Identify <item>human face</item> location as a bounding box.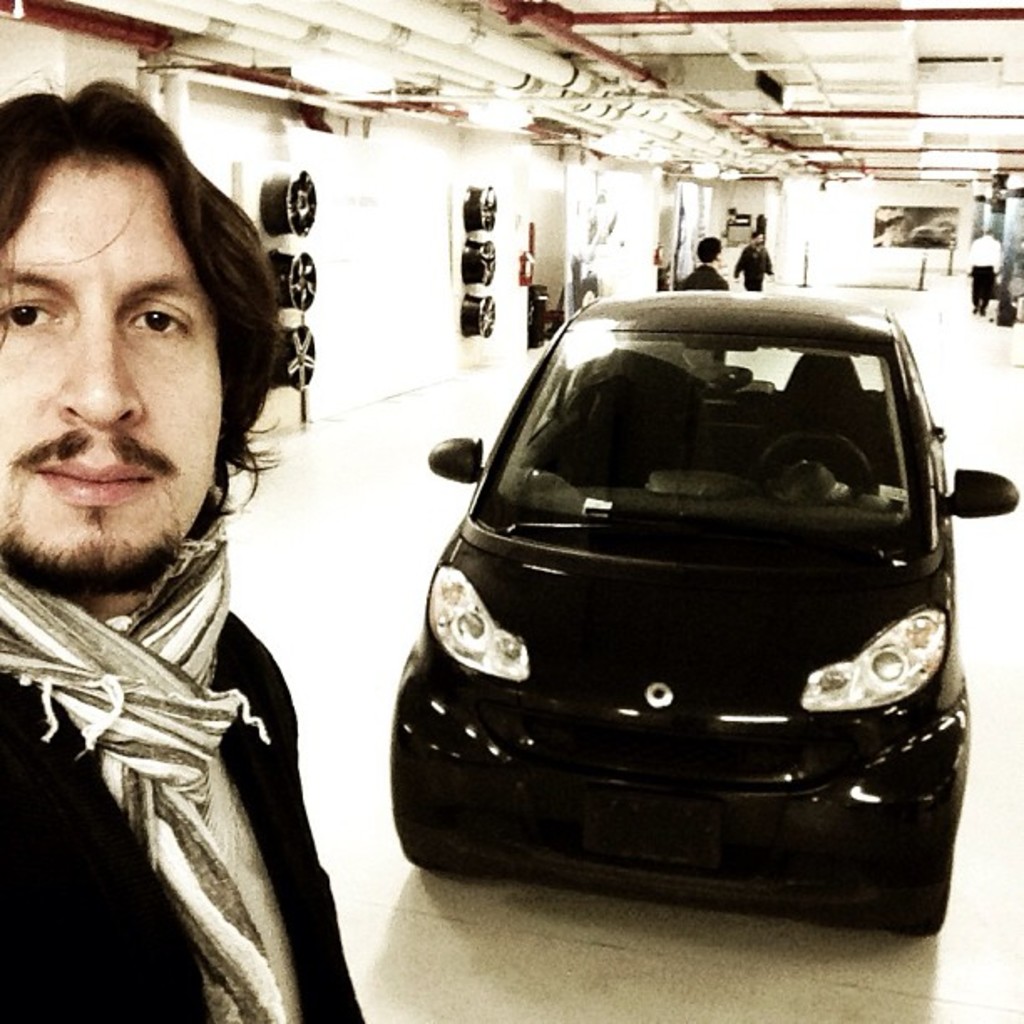
(left=0, top=159, right=218, bottom=584).
